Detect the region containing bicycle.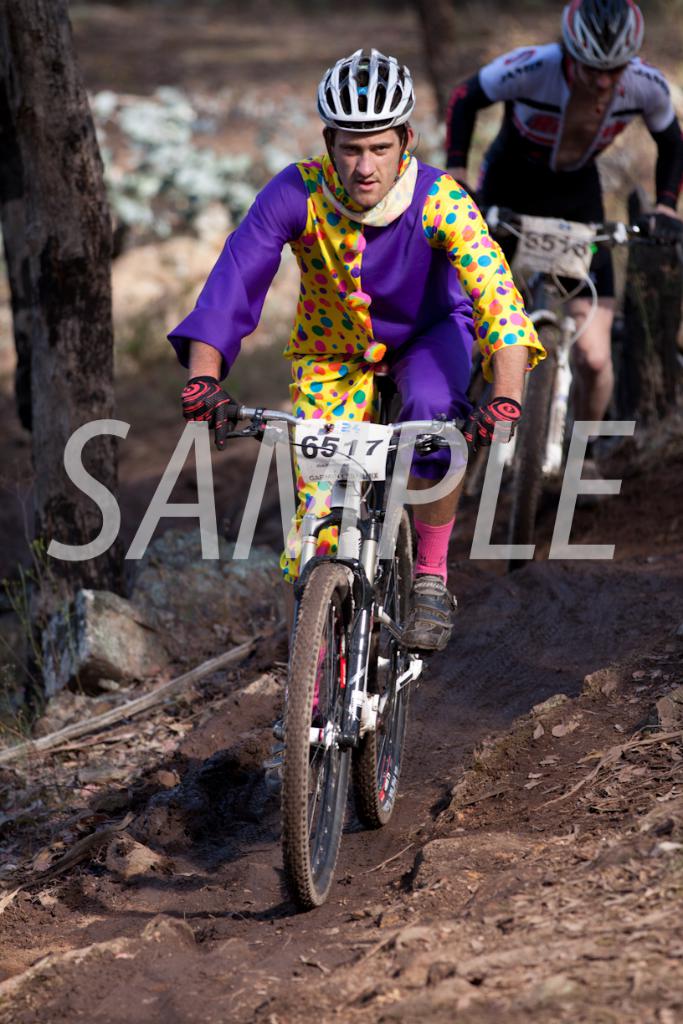
<bbox>183, 361, 508, 907</bbox>.
